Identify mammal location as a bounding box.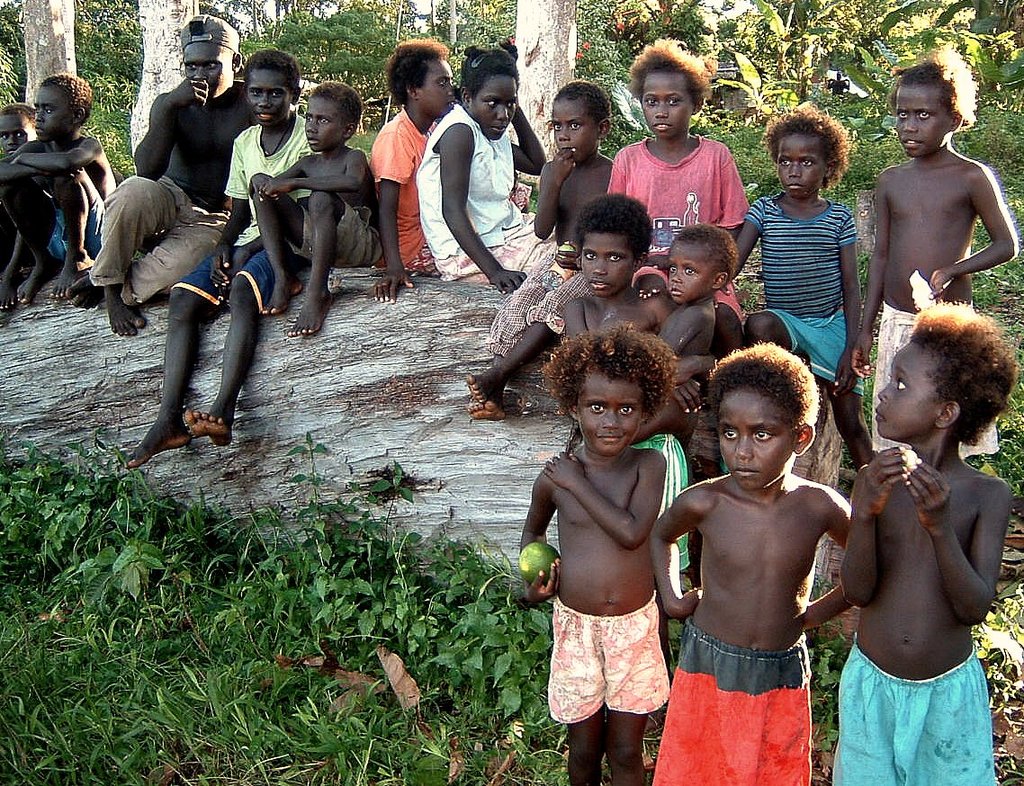
{"x1": 734, "y1": 106, "x2": 860, "y2": 464}.
